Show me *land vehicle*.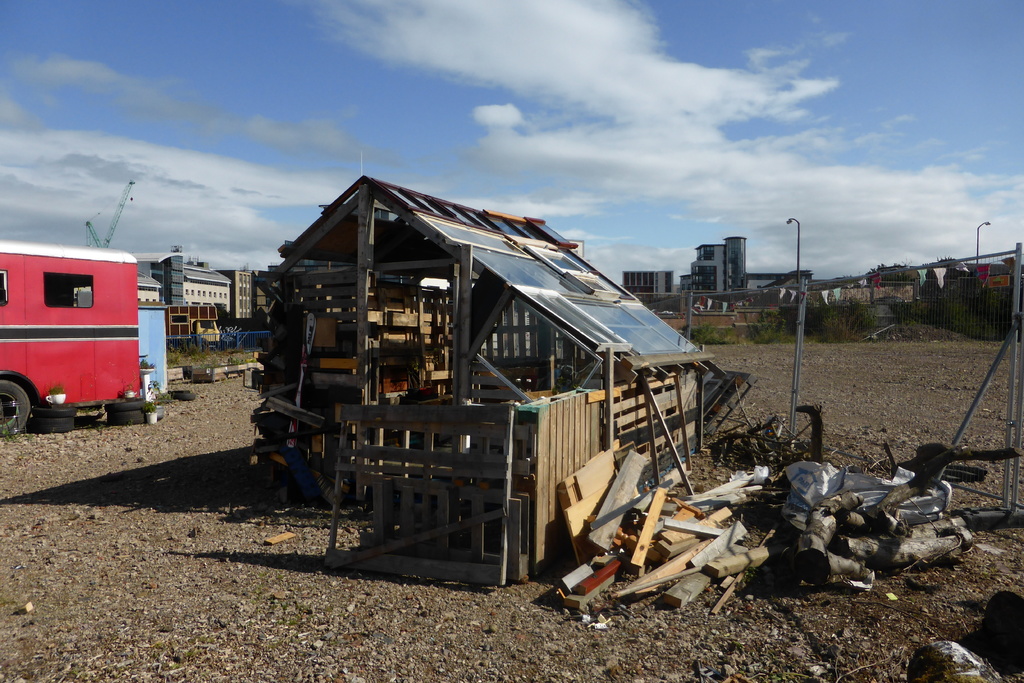
*land vehicle* is here: pyautogui.locateOnScreen(1, 233, 167, 430).
